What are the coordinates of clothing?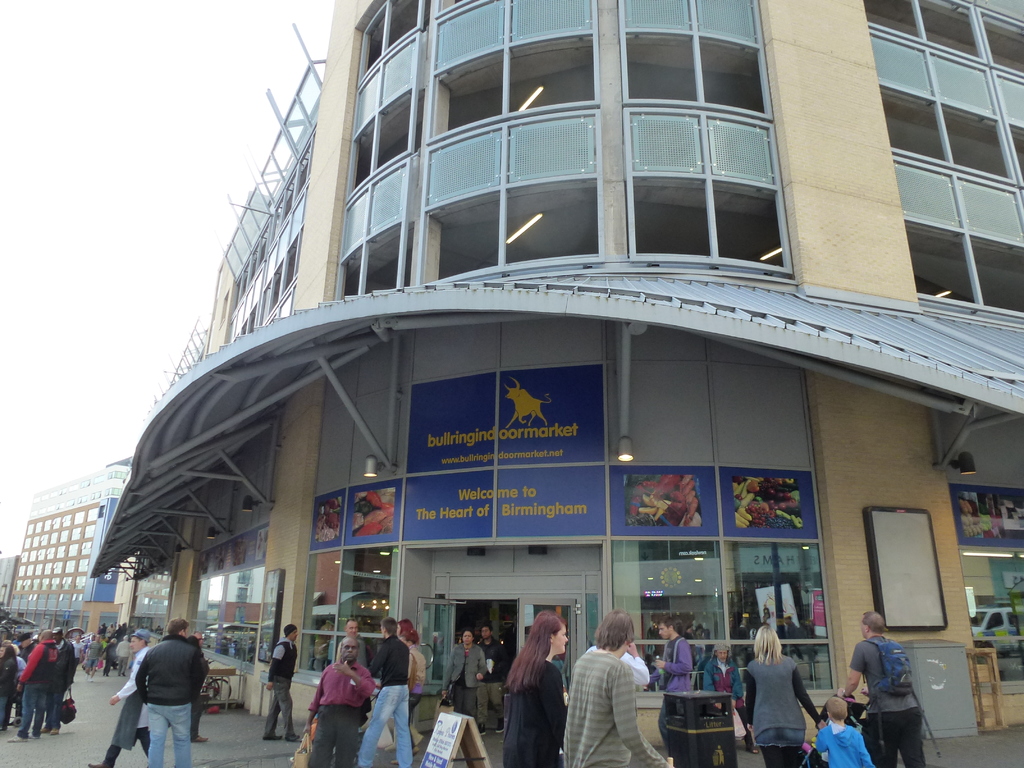
region(443, 641, 488, 720).
